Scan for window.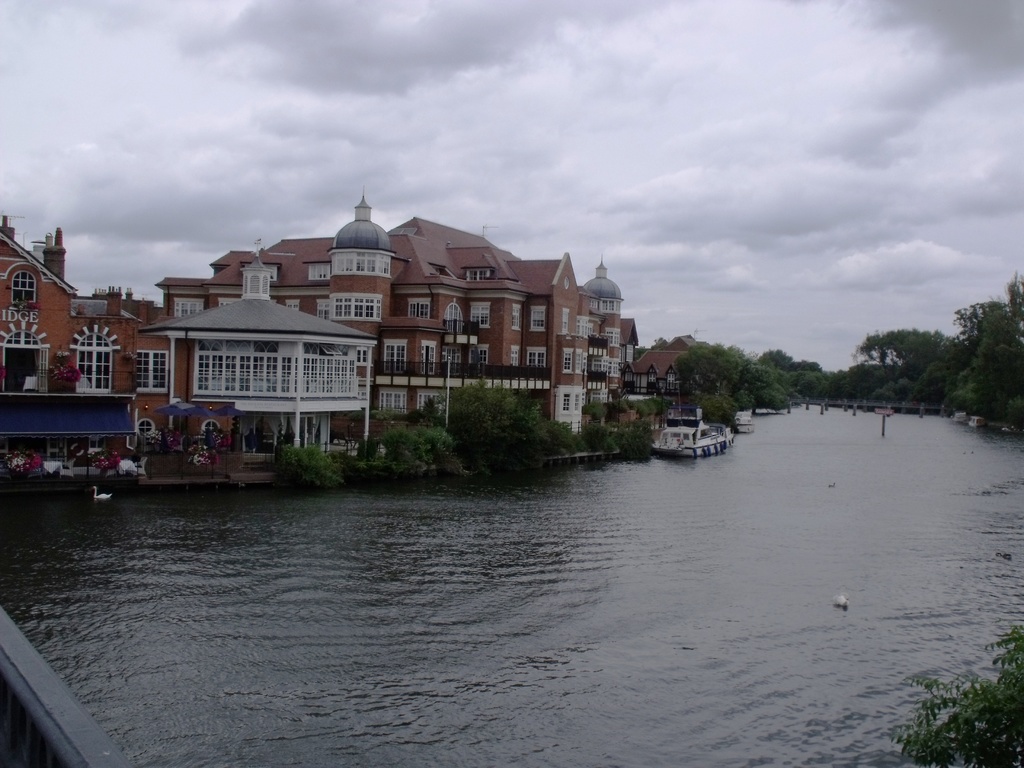
Scan result: Rect(443, 291, 465, 337).
